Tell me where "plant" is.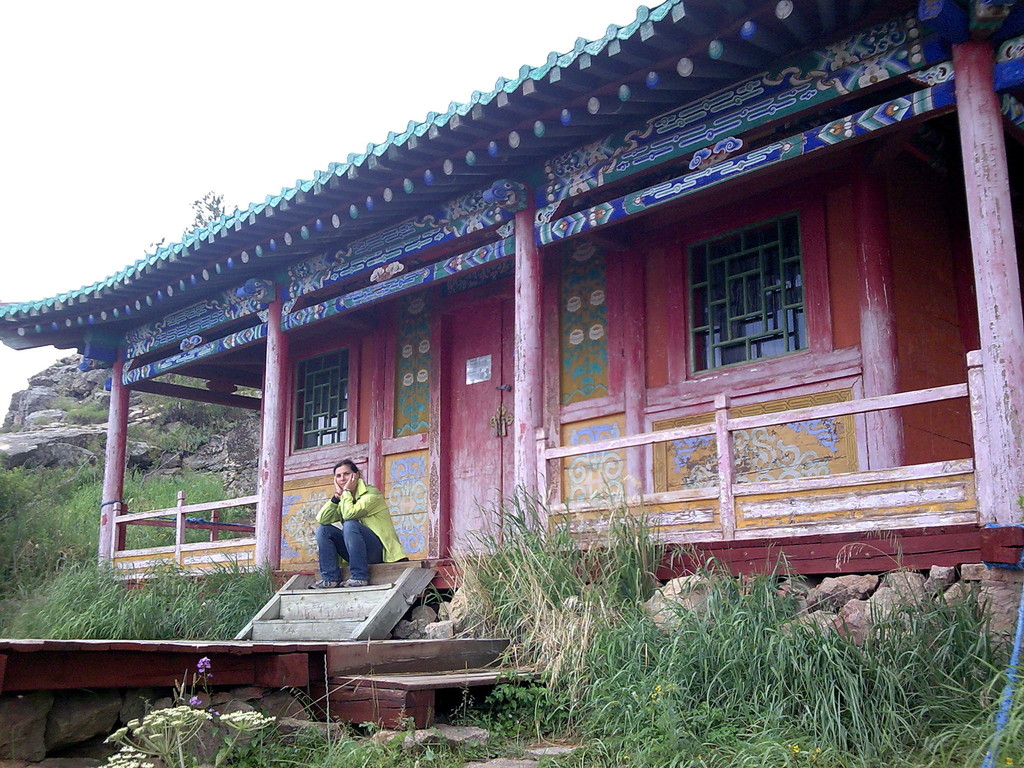
"plant" is at (15, 549, 287, 648).
